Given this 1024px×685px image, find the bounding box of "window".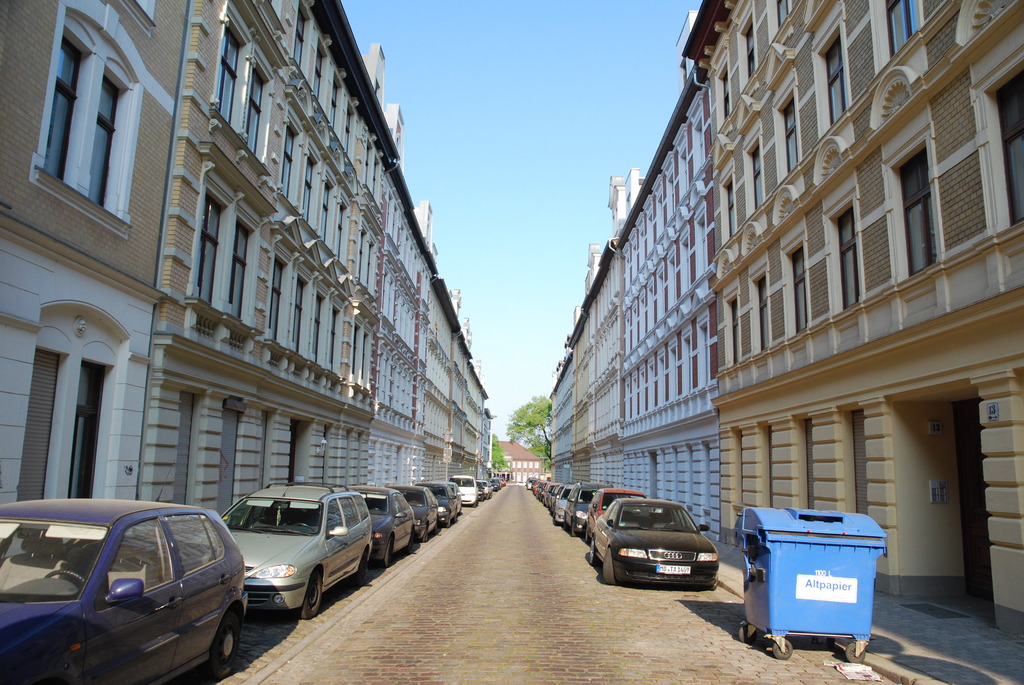
992,67,1023,227.
